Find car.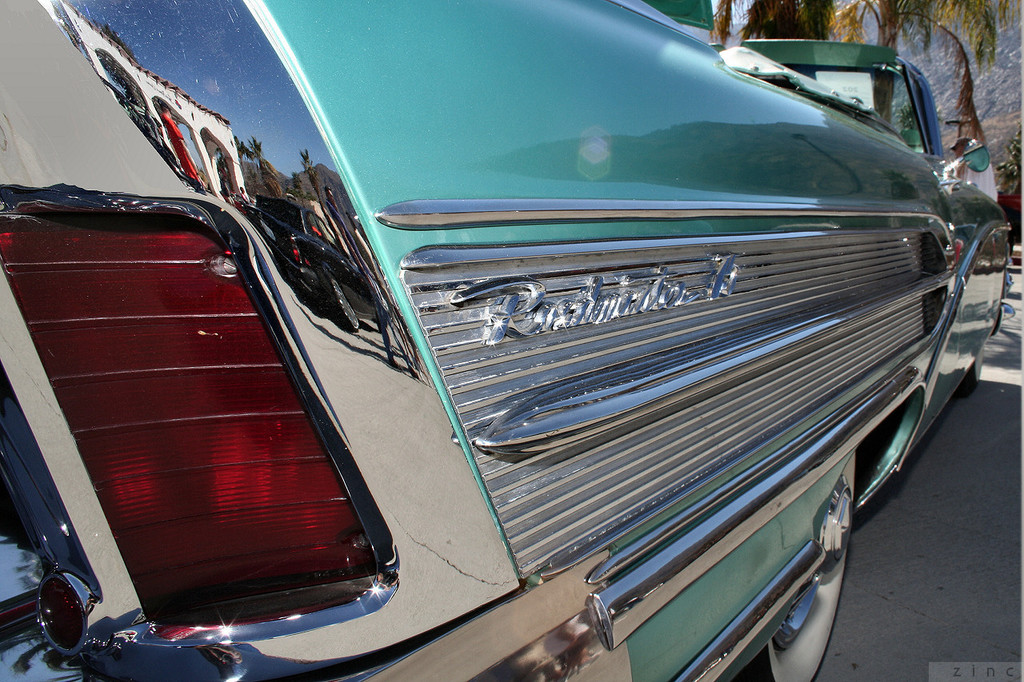
rect(0, 0, 1016, 681).
